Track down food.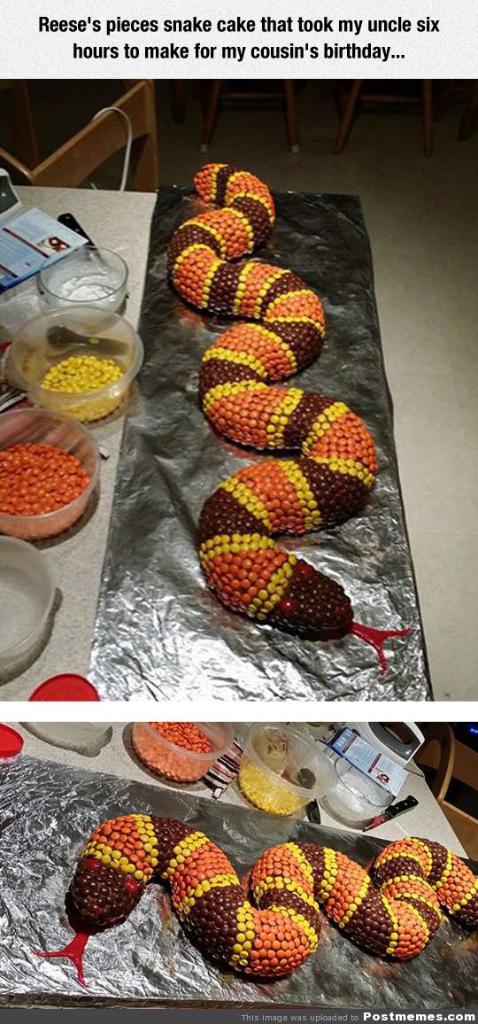
Tracked to {"x1": 133, "y1": 724, "x2": 214, "y2": 782}.
